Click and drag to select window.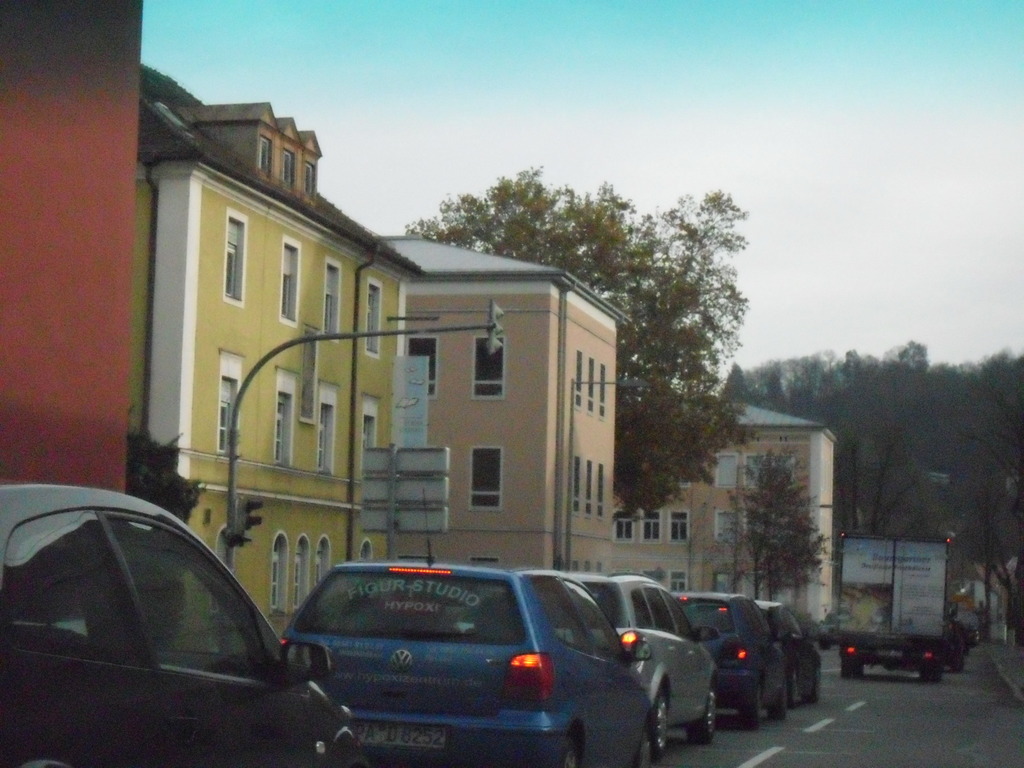
Selection: detection(408, 336, 440, 401).
